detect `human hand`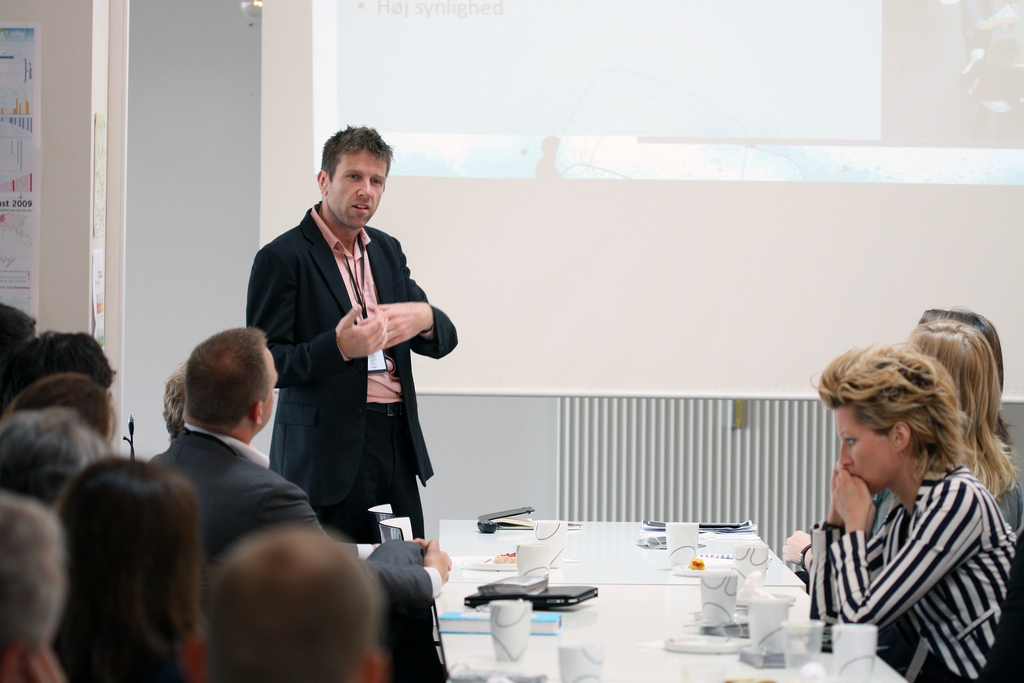
bbox(425, 541, 450, 585)
